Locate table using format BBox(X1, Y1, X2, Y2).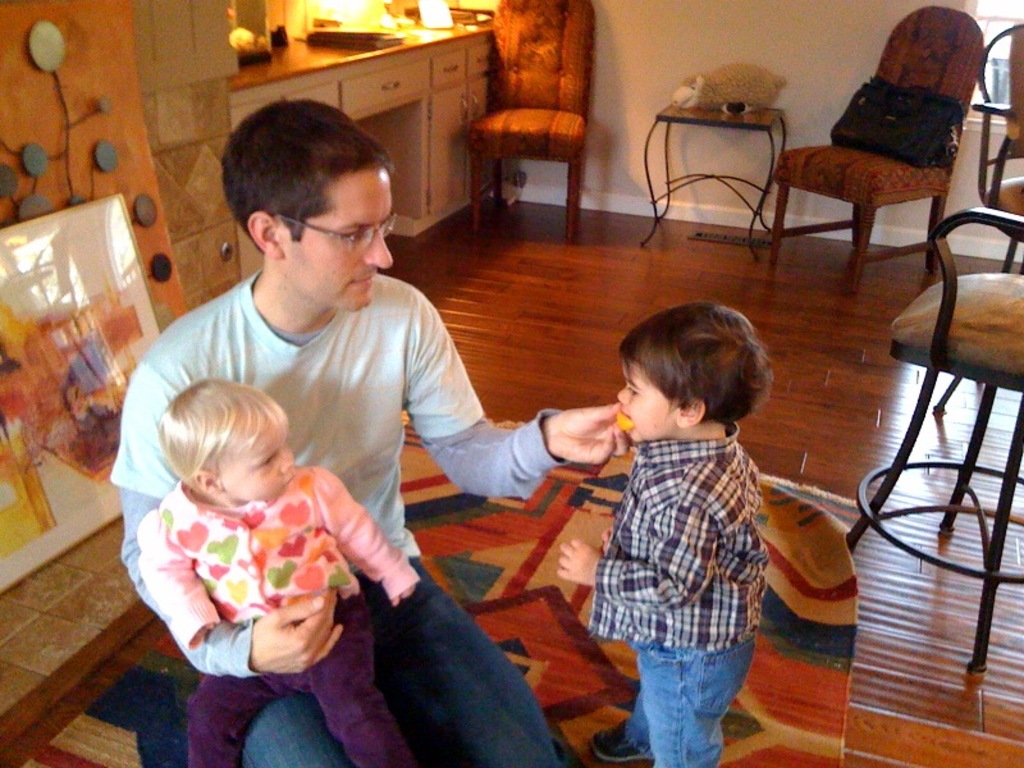
BBox(637, 88, 823, 248).
